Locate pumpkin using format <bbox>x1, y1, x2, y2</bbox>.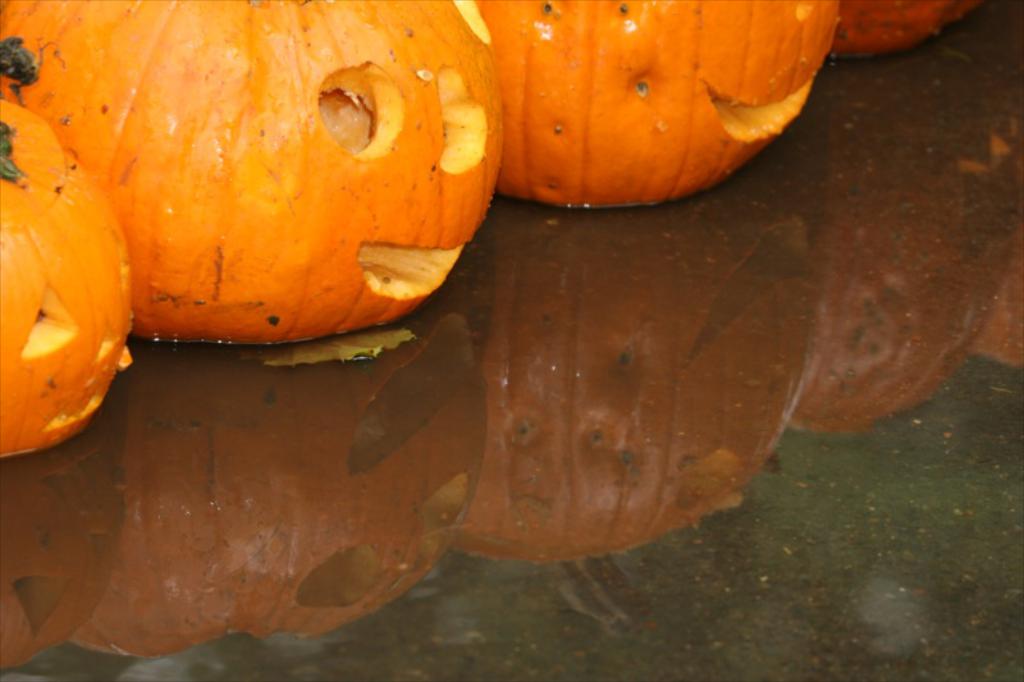
<bbox>831, 0, 984, 56</bbox>.
